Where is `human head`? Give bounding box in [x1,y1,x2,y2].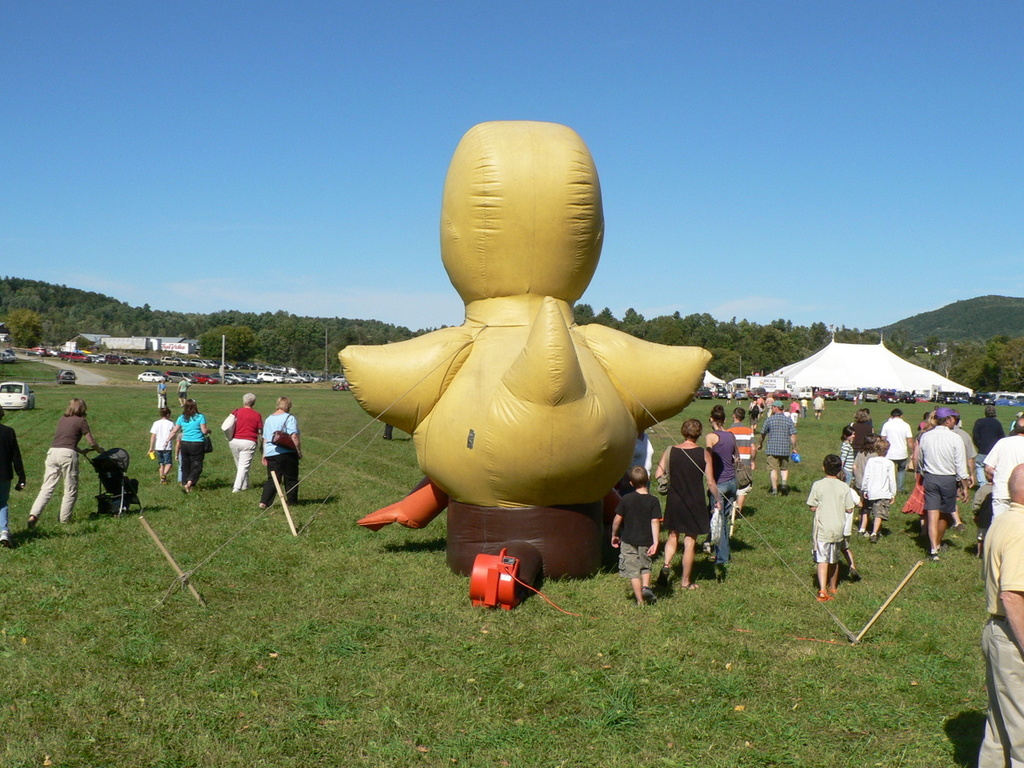
[851,408,868,422].
